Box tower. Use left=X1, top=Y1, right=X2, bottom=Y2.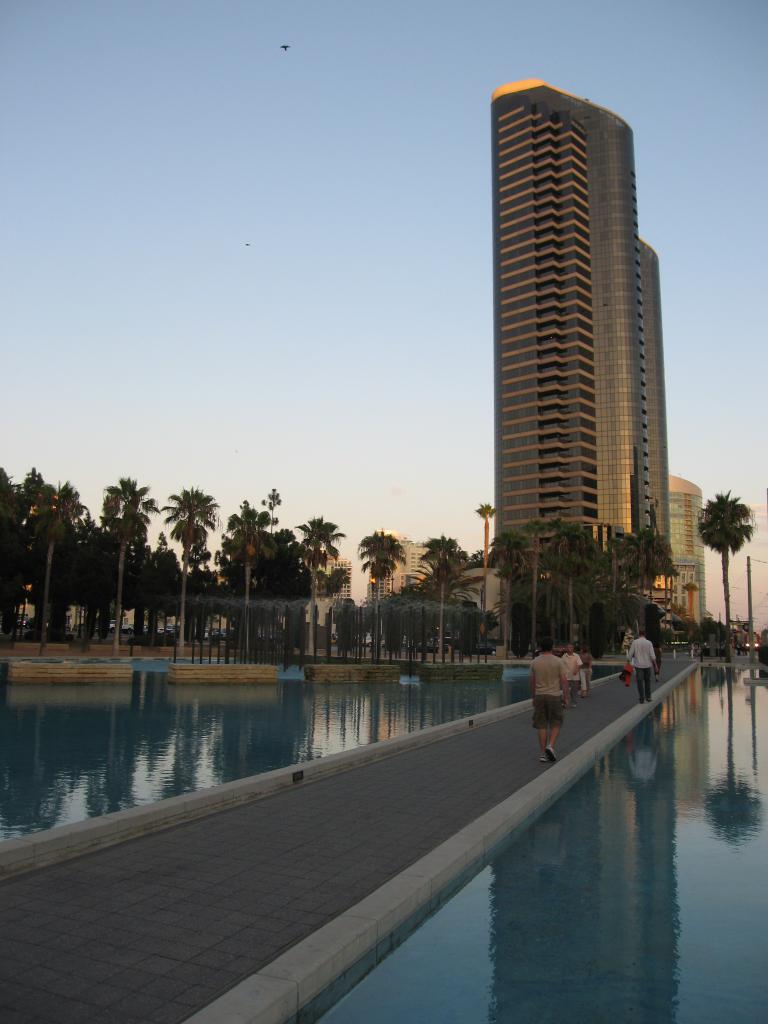
left=365, top=526, right=434, bottom=591.
